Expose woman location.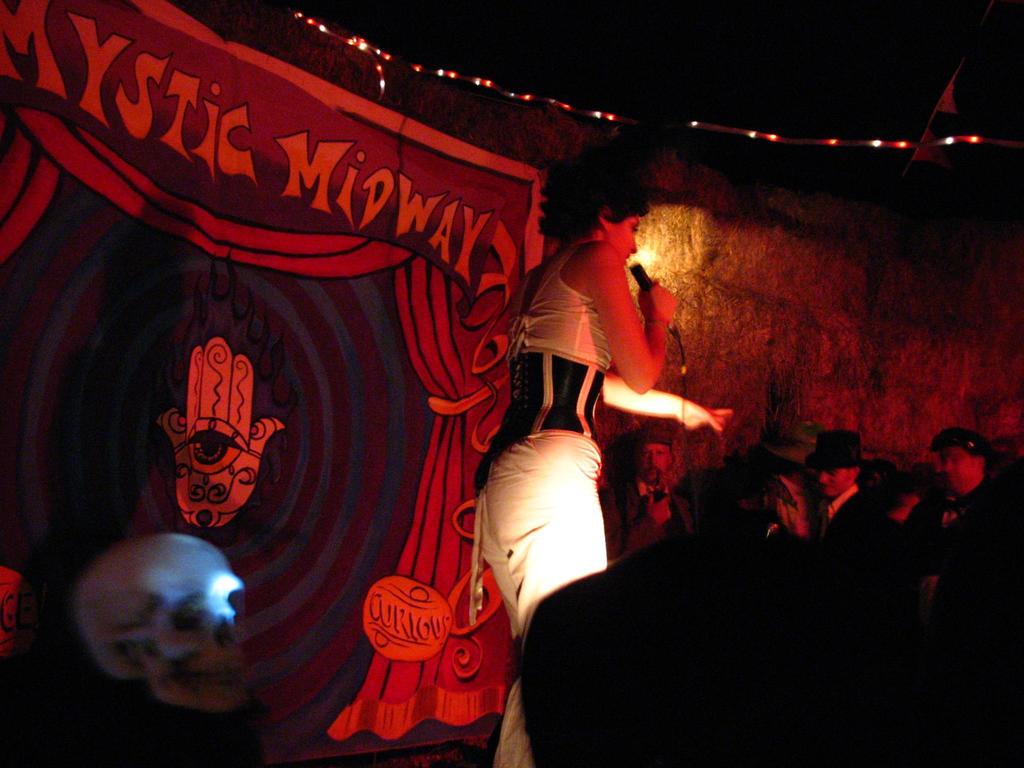
Exposed at 457,157,673,767.
